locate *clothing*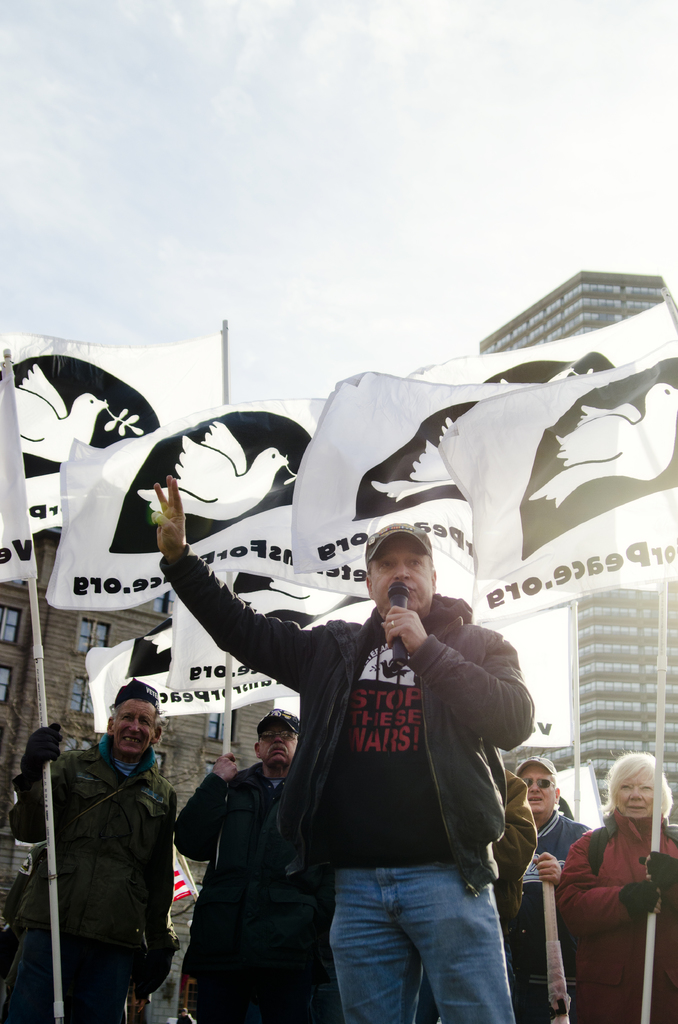
(x1=169, y1=755, x2=337, y2=1023)
